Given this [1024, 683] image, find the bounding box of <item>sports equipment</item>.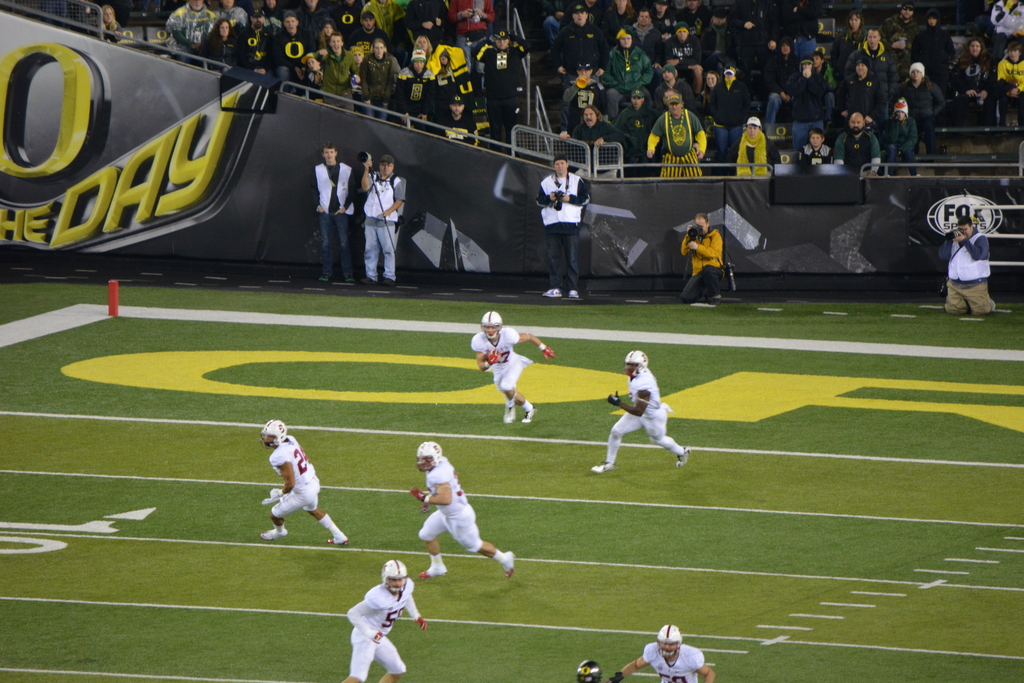
Rect(409, 487, 430, 504).
